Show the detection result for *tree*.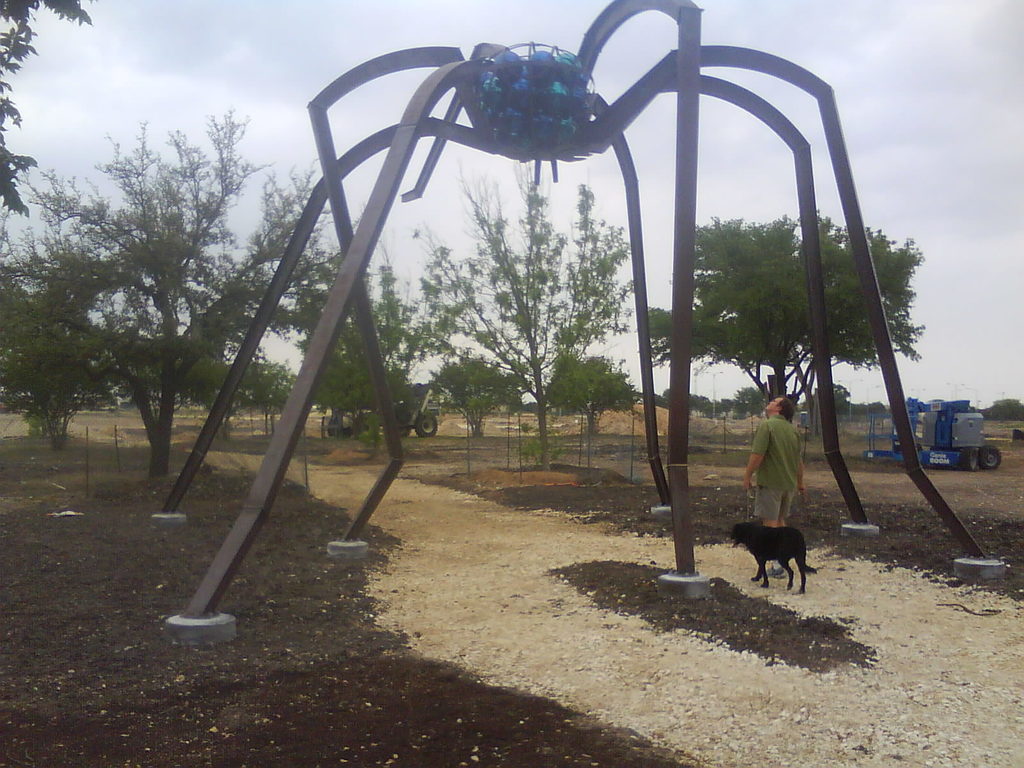
x1=543 y1=346 x2=641 y2=438.
